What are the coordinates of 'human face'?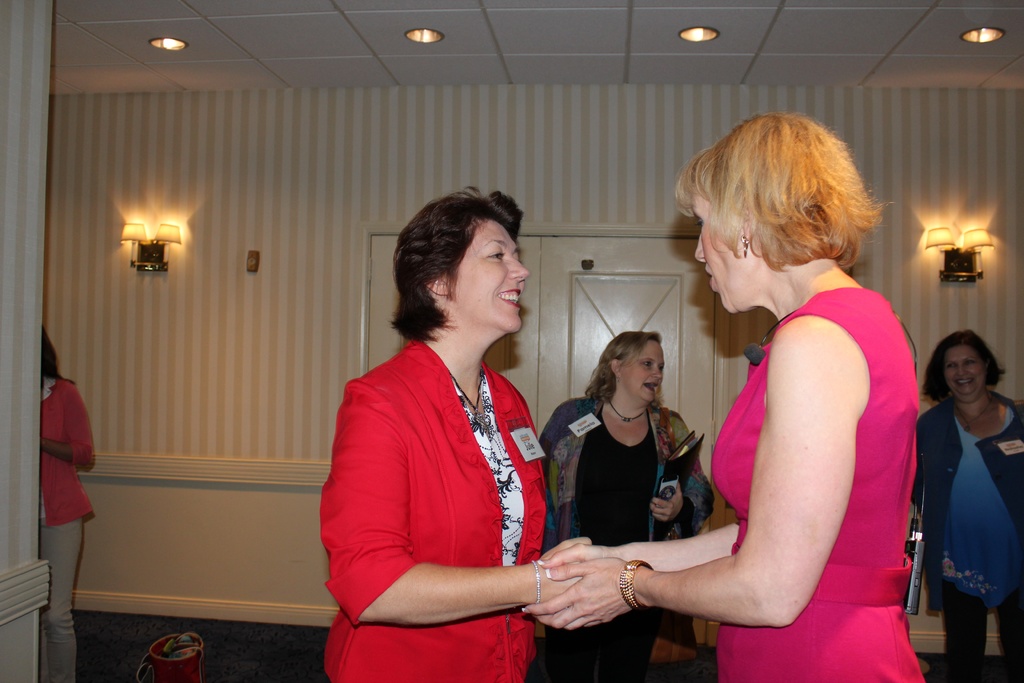
bbox=[623, 341, 662, 407].
